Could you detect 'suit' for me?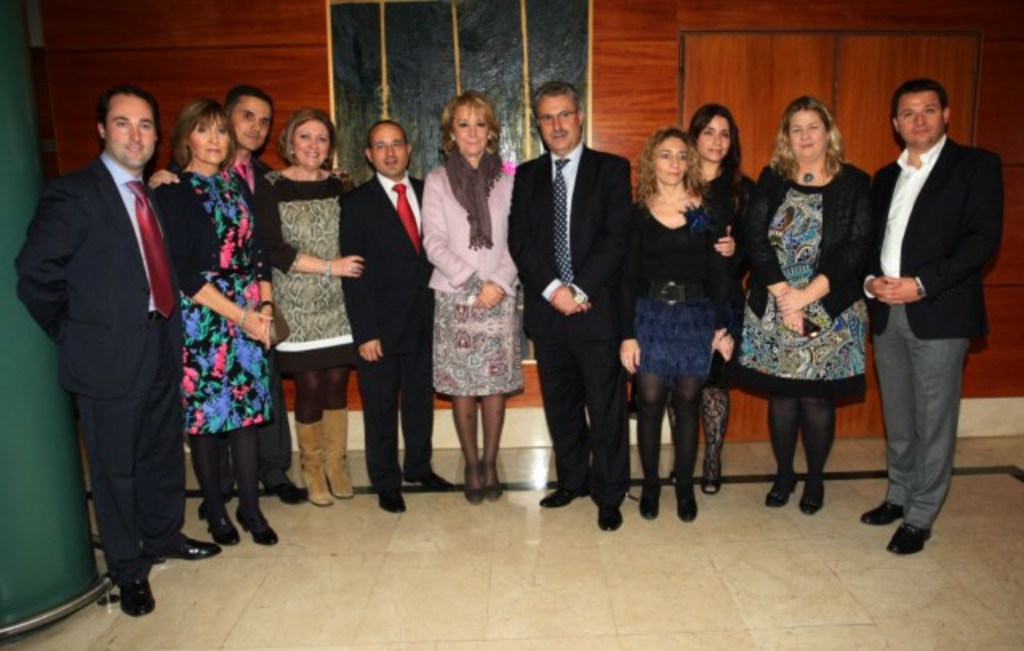
Detection result: locate(5, 150, 186, 589).
